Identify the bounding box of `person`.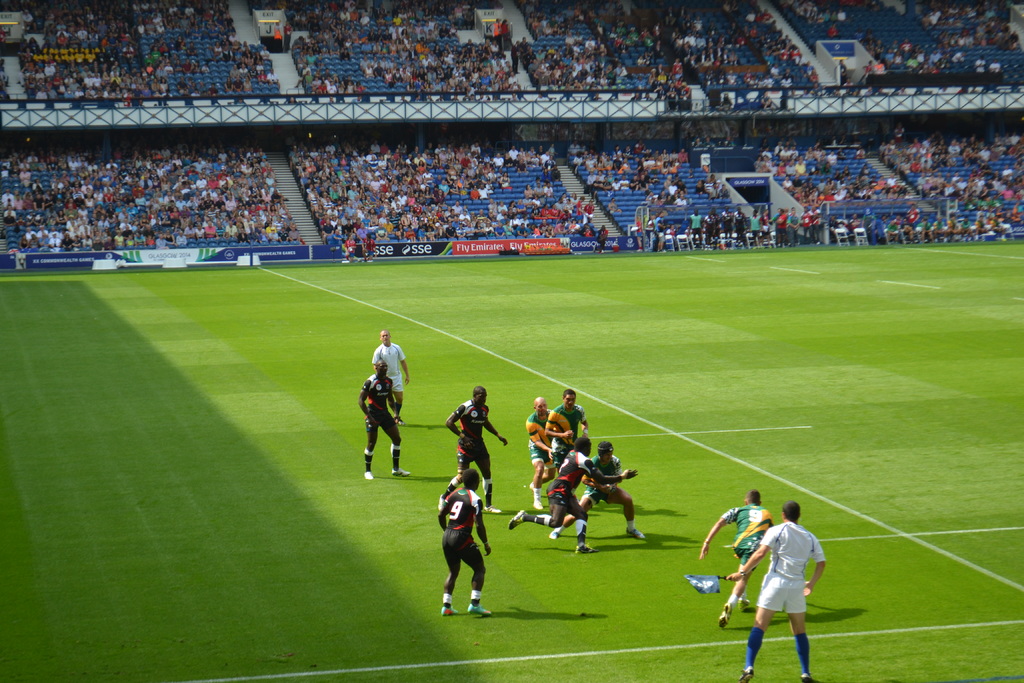
detection(828, 215, 839, 233).
